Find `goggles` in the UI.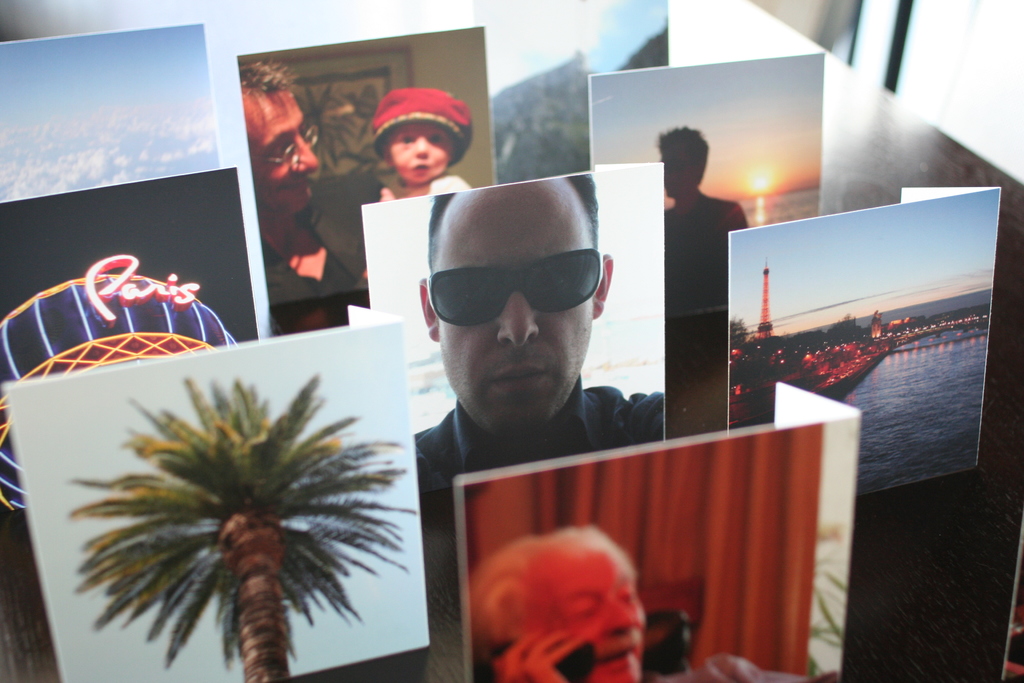
UI element at [432,227,617,328].
